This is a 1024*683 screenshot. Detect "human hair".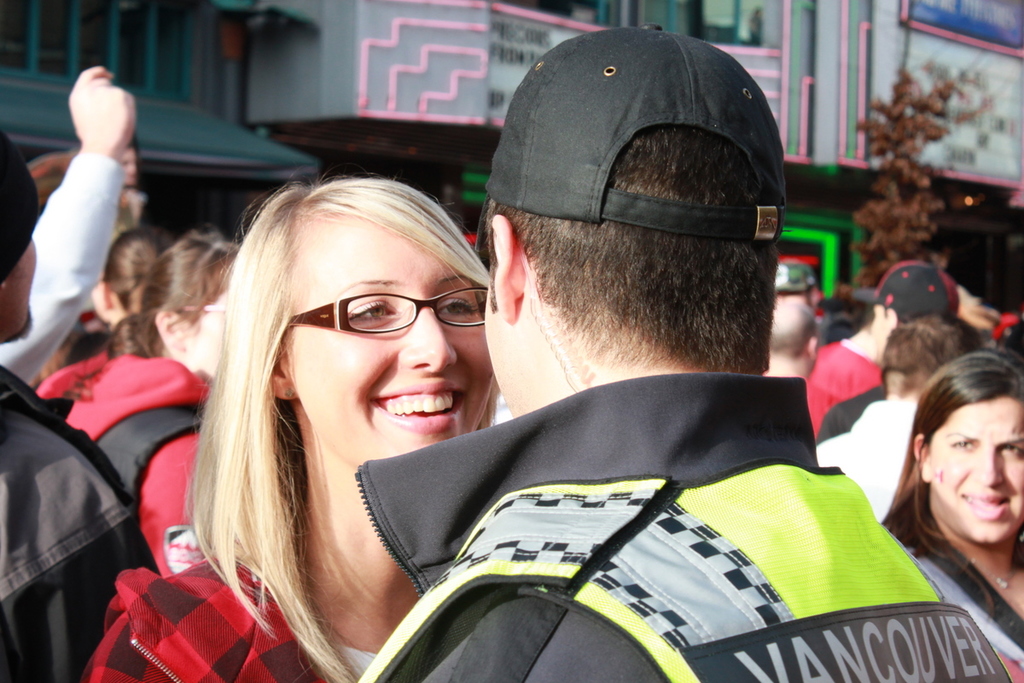
(873, 312, 981, 393).
